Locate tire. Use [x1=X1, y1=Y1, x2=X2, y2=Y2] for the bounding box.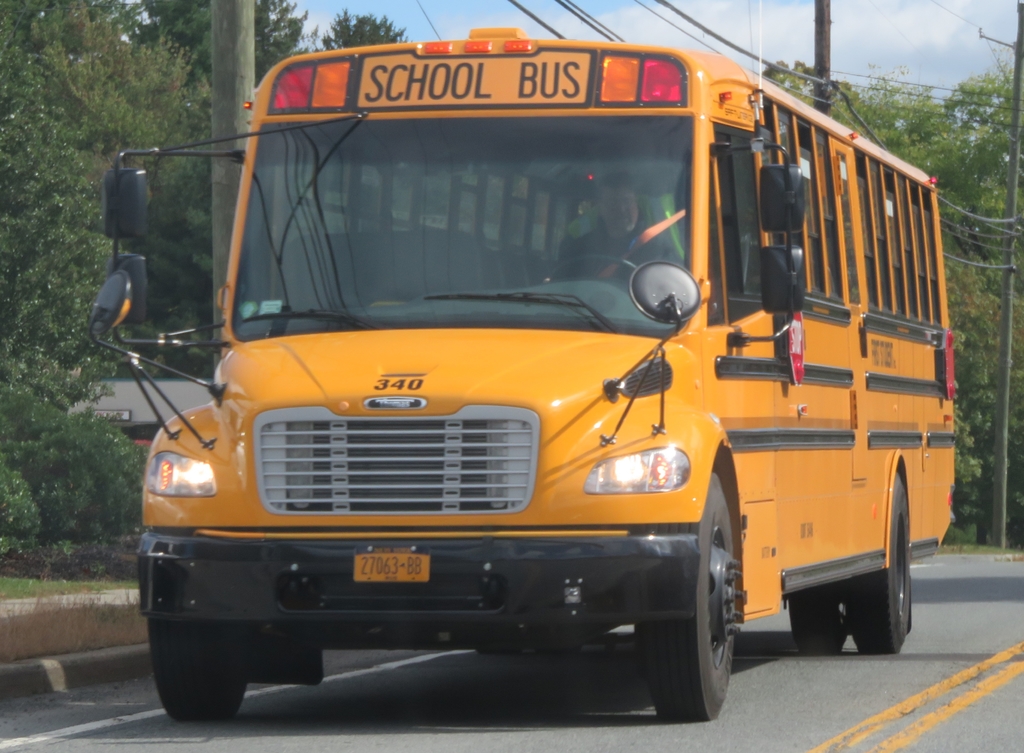
[x1=478, y1=647, x2=520, y2=655].
